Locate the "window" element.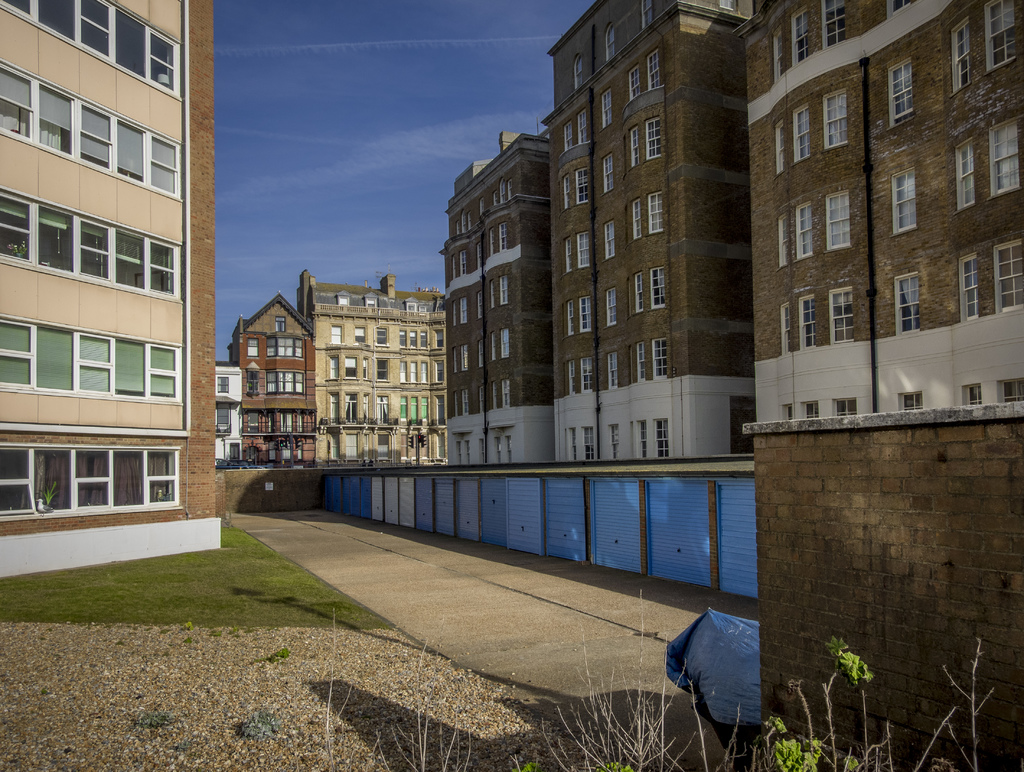
Element bbox: bbox(778, 125, 784, 166).
